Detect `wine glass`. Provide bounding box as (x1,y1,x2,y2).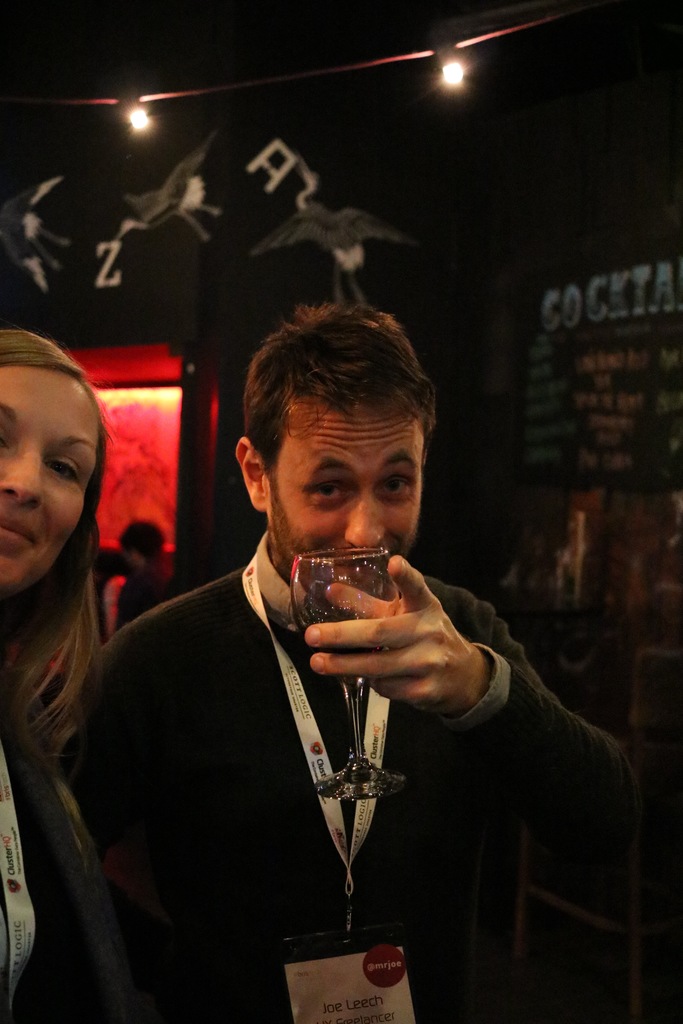
(303,543,399,797).
